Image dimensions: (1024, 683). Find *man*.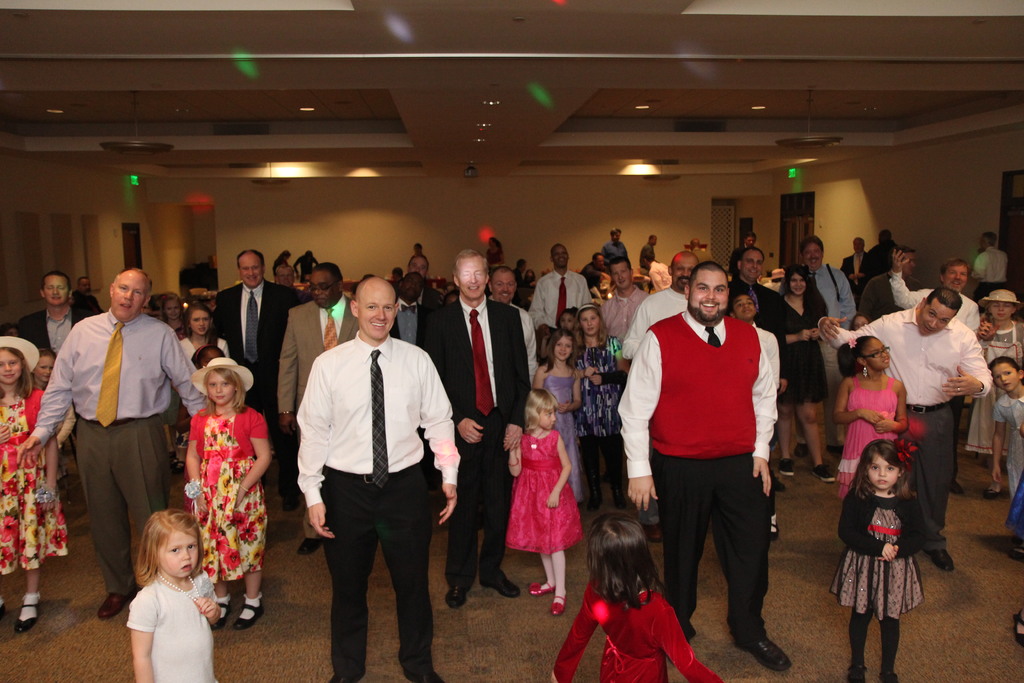
crop(276, 257, 360, 548).
